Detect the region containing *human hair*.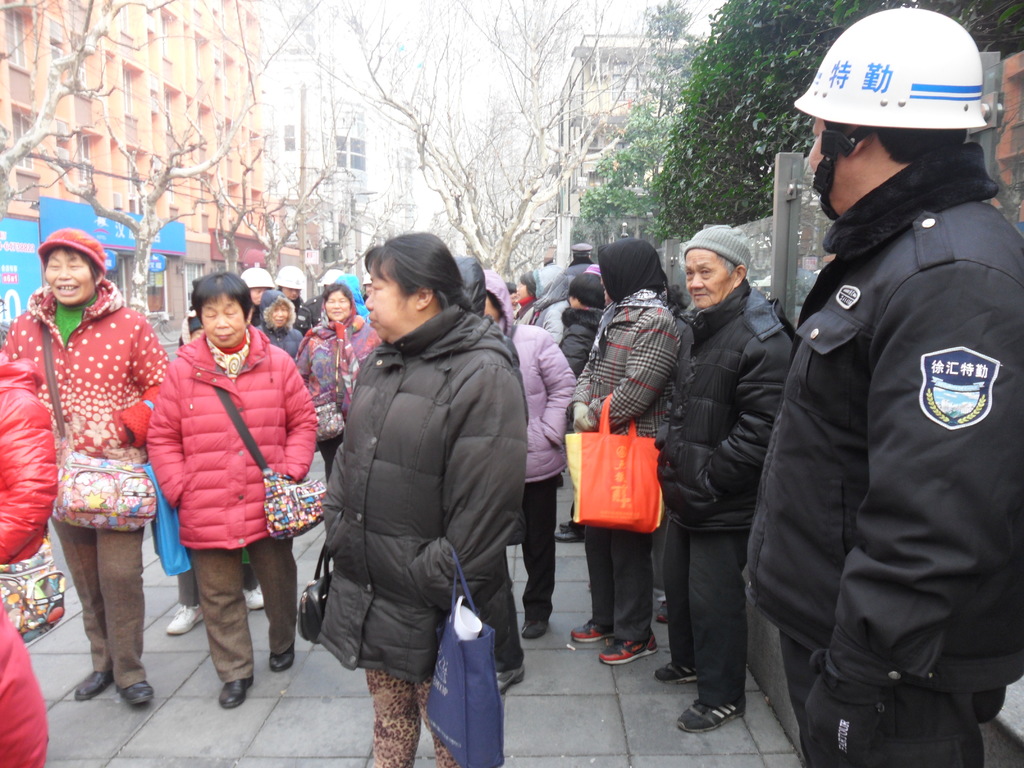
box=[36, 240, 104, 291].
